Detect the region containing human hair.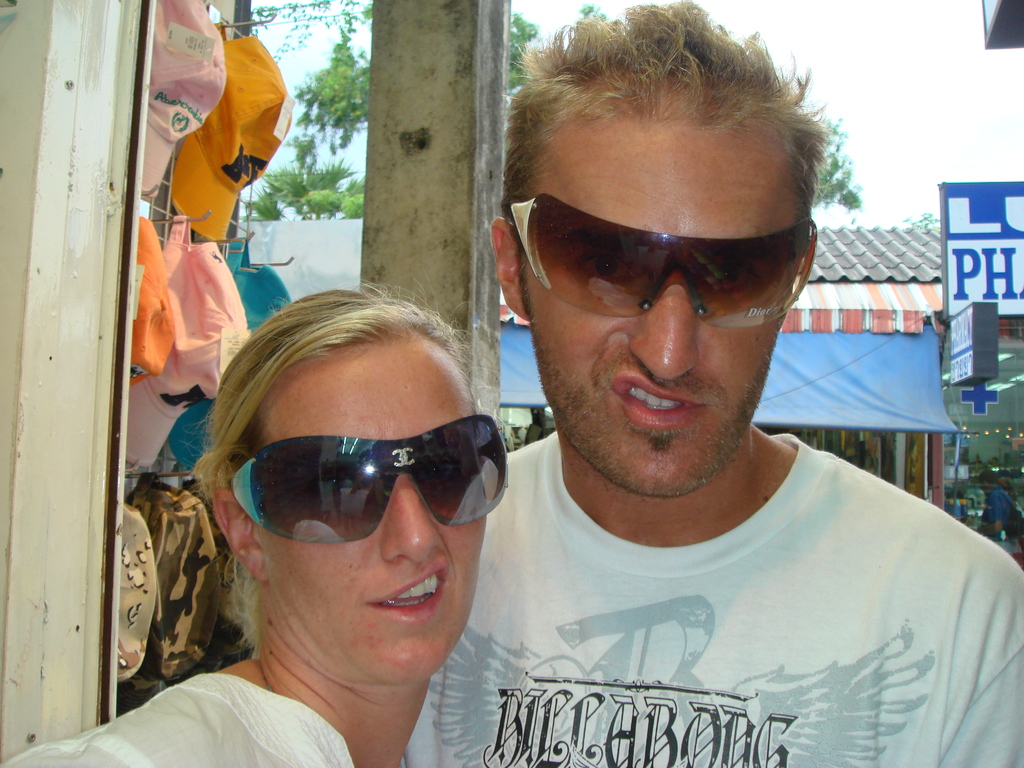
region(499, 13, 820, 306).
